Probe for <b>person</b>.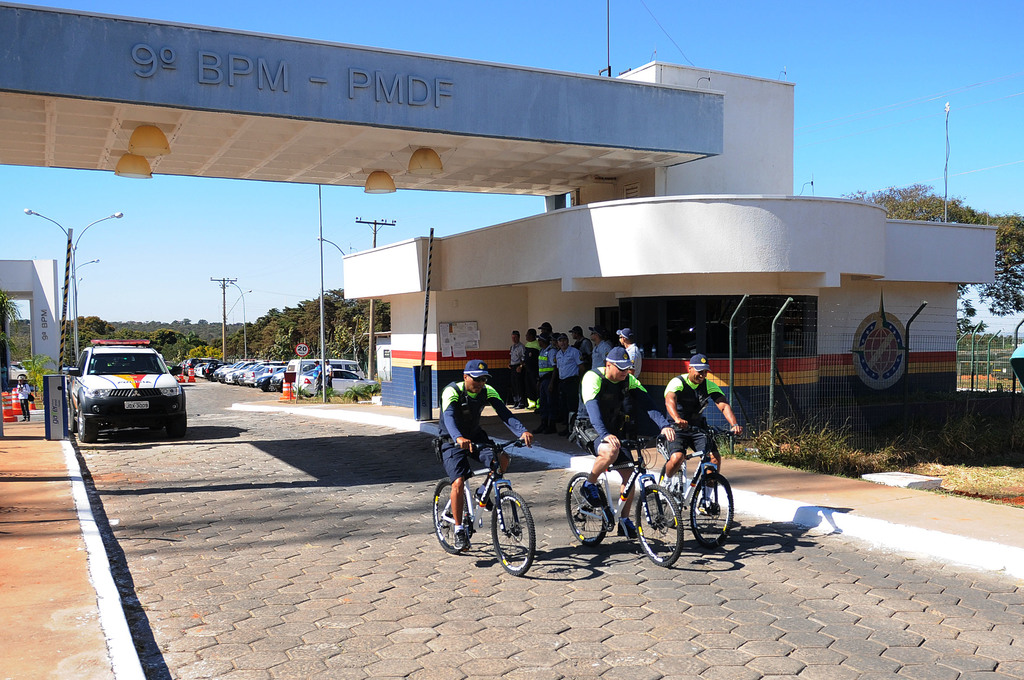
Probe result: 660/352/728/516.
